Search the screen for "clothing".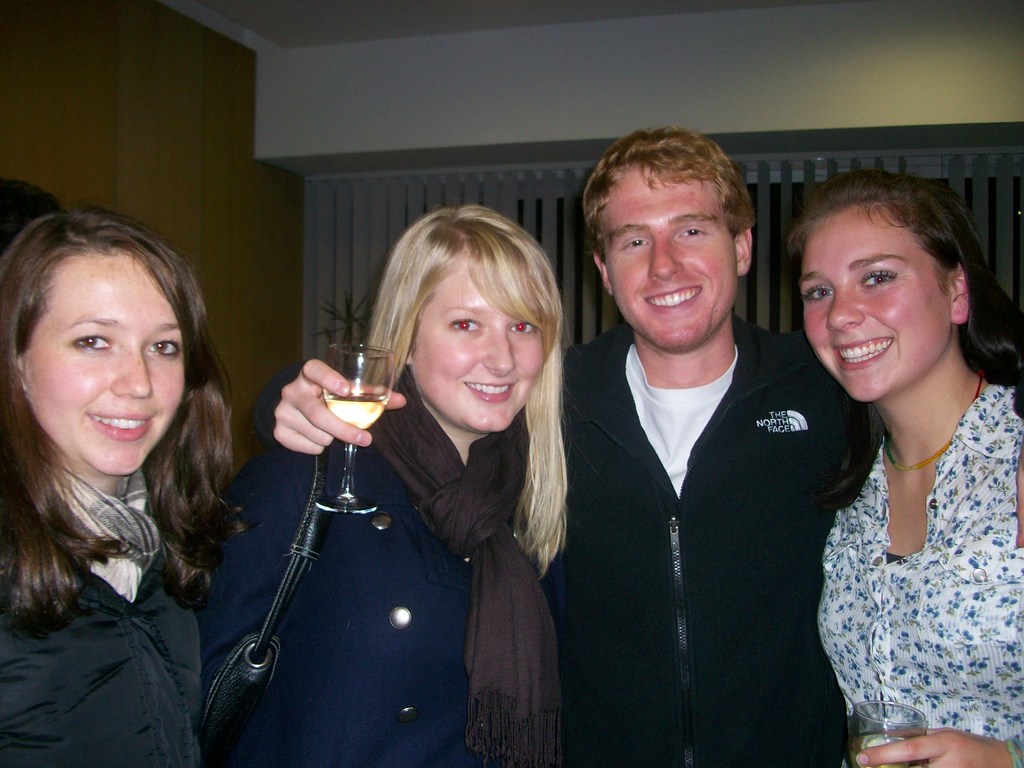
Found at box=[0, 465, 214, 759].
